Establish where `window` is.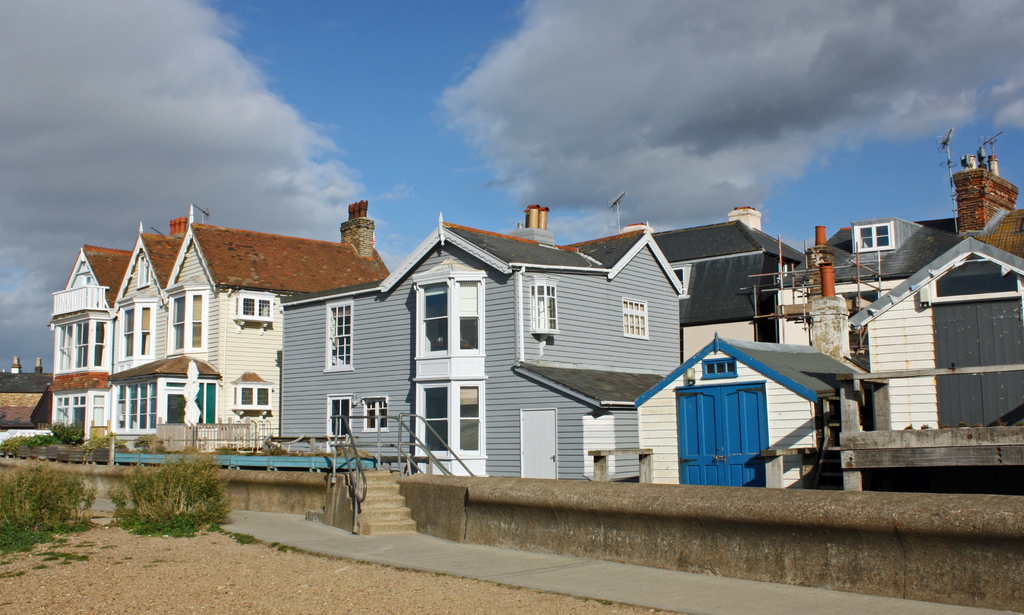
Established at x1=323 y1=395 x2=353 y2=438.
